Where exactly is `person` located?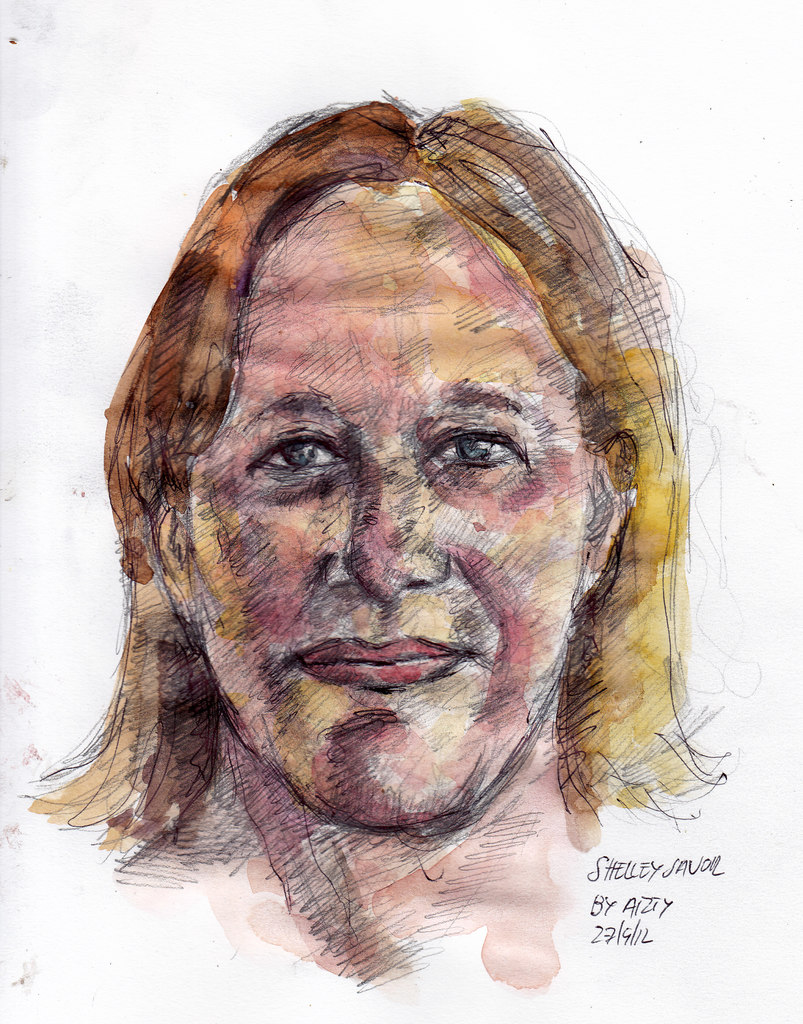
Its bounding box is <bbox>12, 47, 795, 1002</bbox>.
